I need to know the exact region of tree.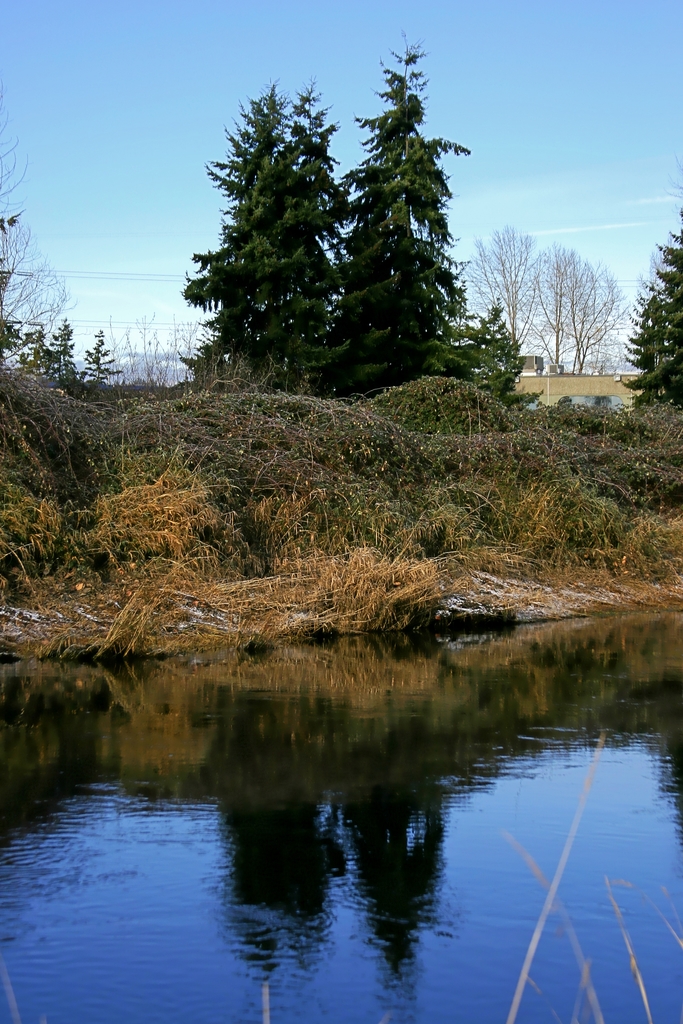
Region: bbox=(470, 220, 543, 348).
